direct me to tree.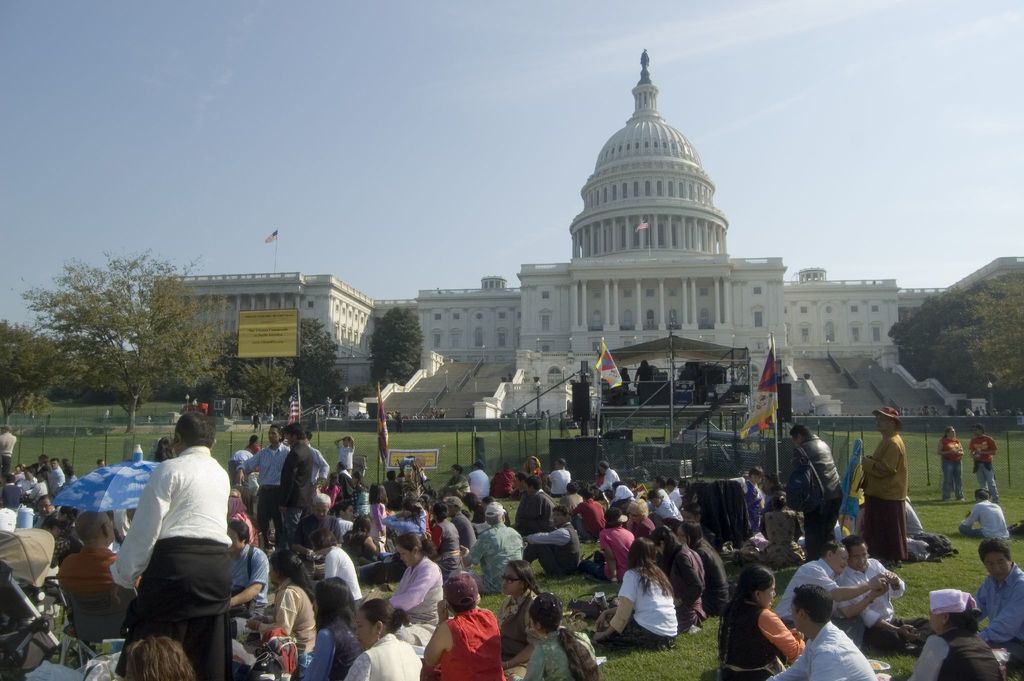
Direction: 368 308 423 395.
